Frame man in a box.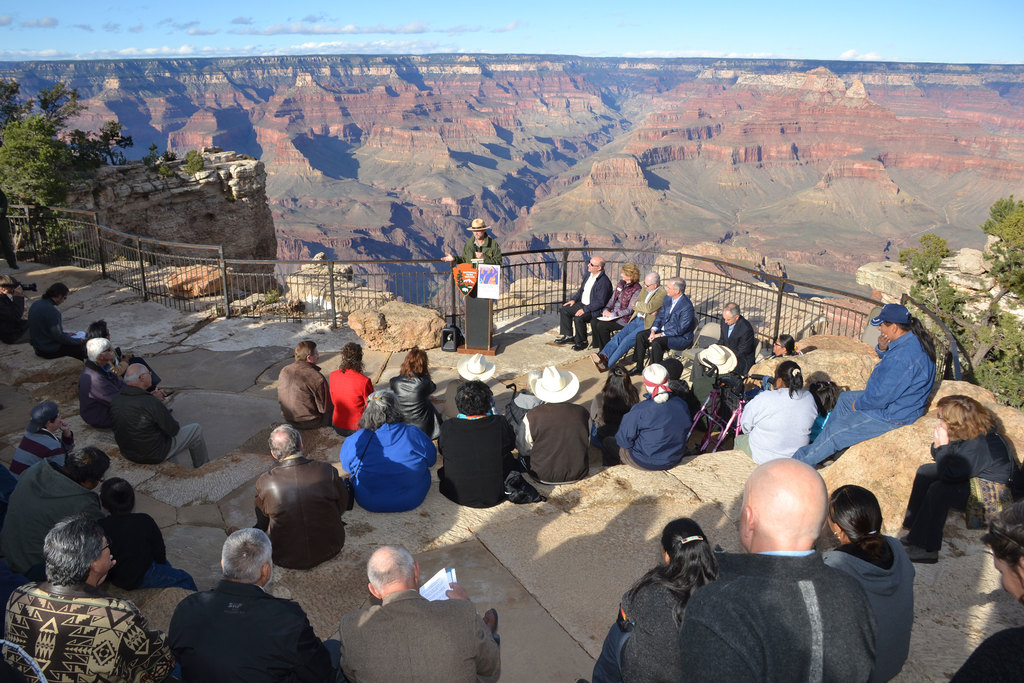
616, 359, 691, 472.
